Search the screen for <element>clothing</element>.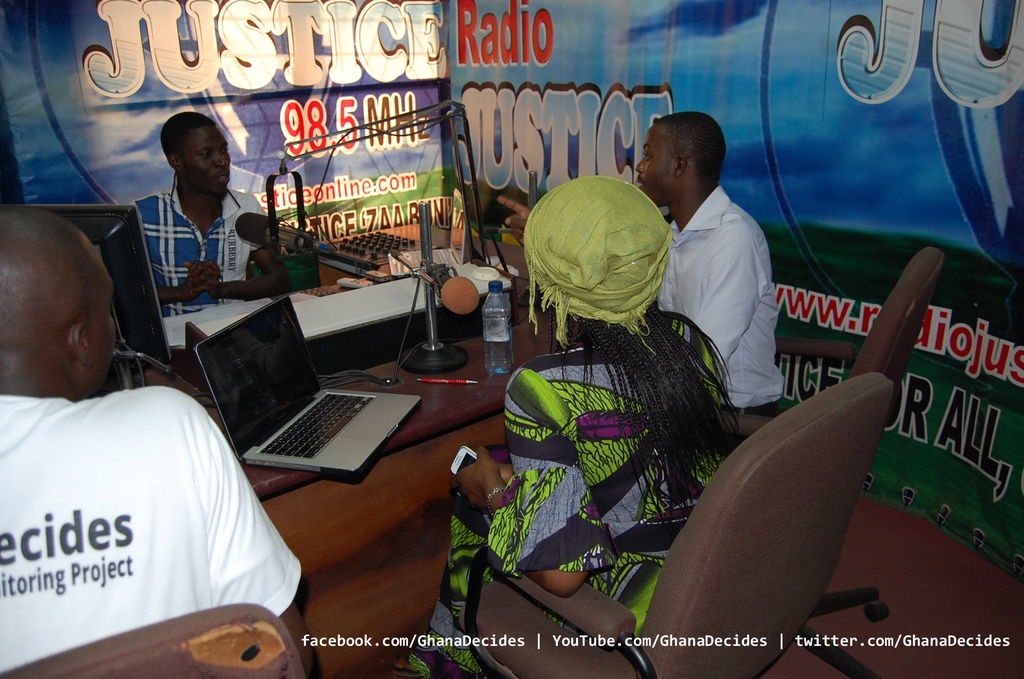
Found at x1=138, y1=188, x2=276, y2=320.
